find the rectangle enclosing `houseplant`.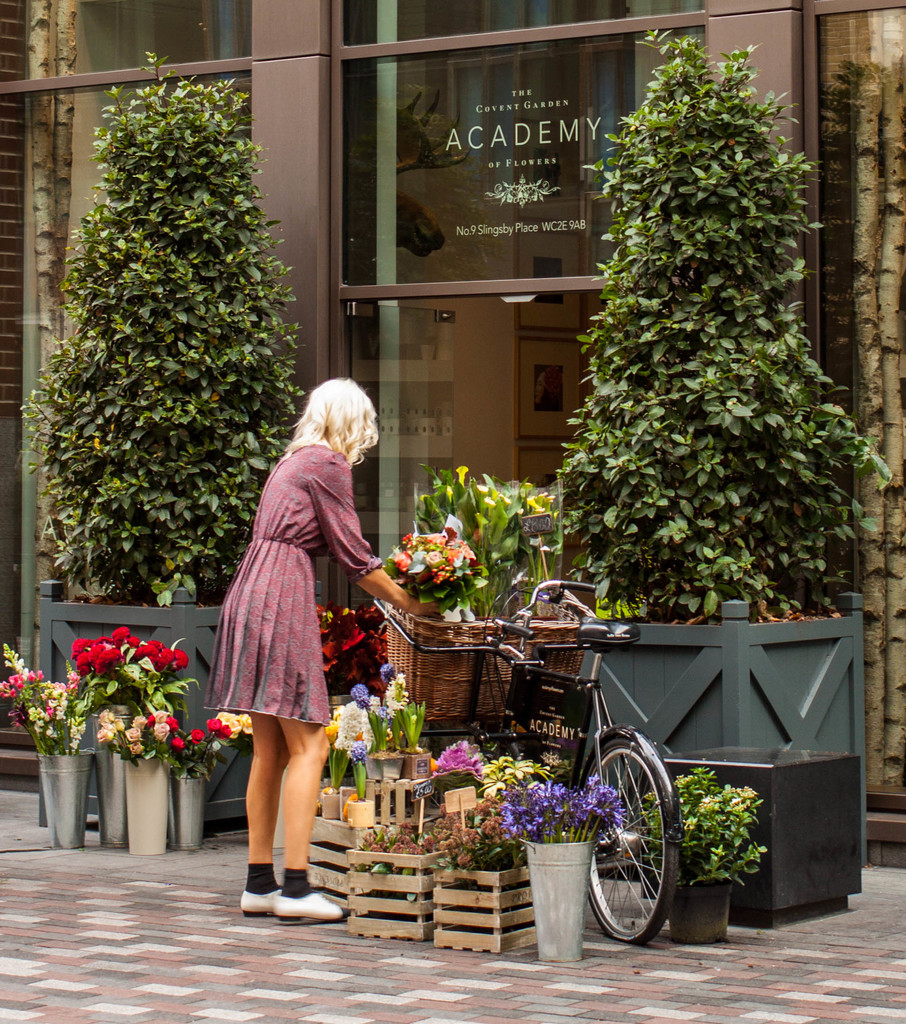
559:19:891:930.
